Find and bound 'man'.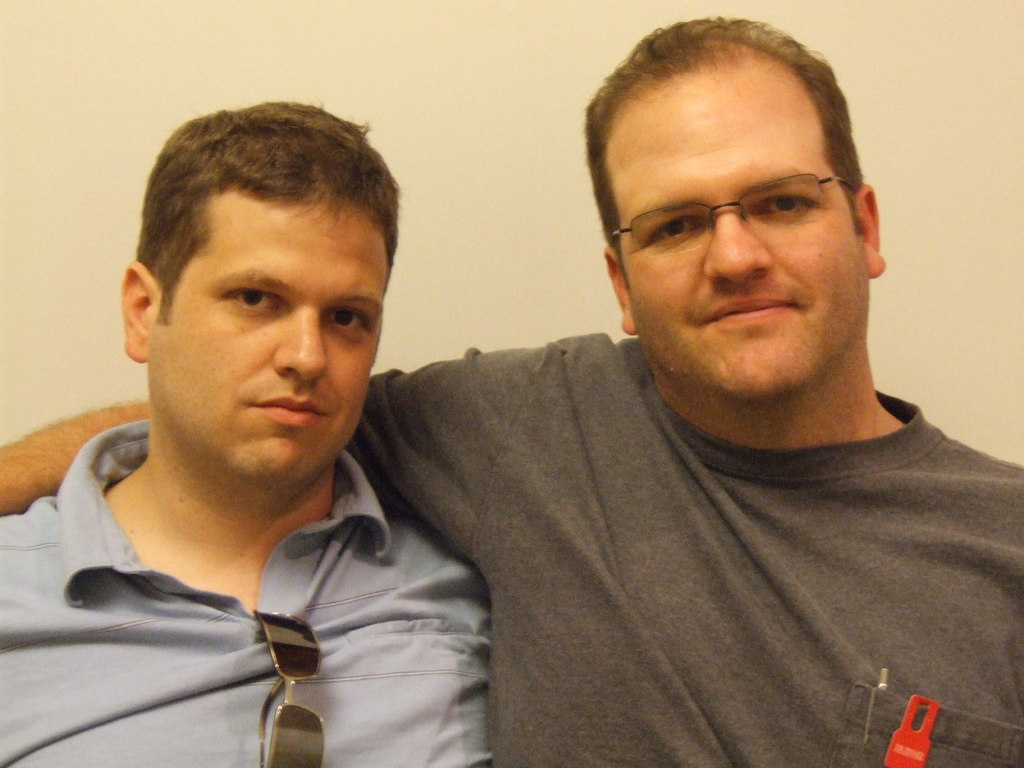
Bound: (x1=0, y1=98, x2=497, y2=767).
